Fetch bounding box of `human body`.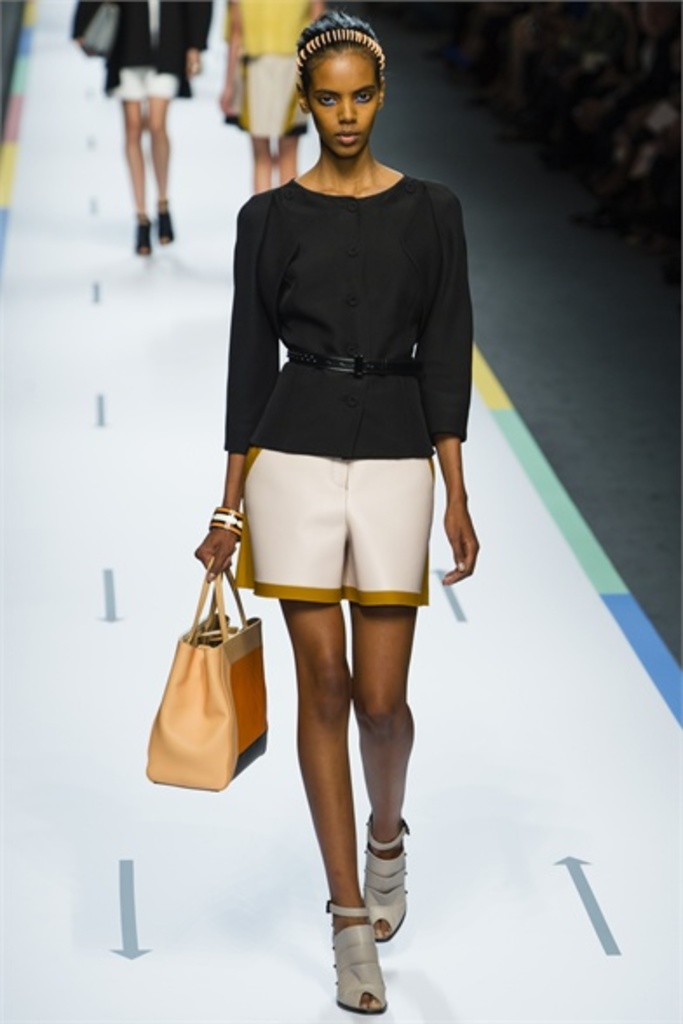
Bbox: [x1=178, y1=0, x2=477, y2=1010].
